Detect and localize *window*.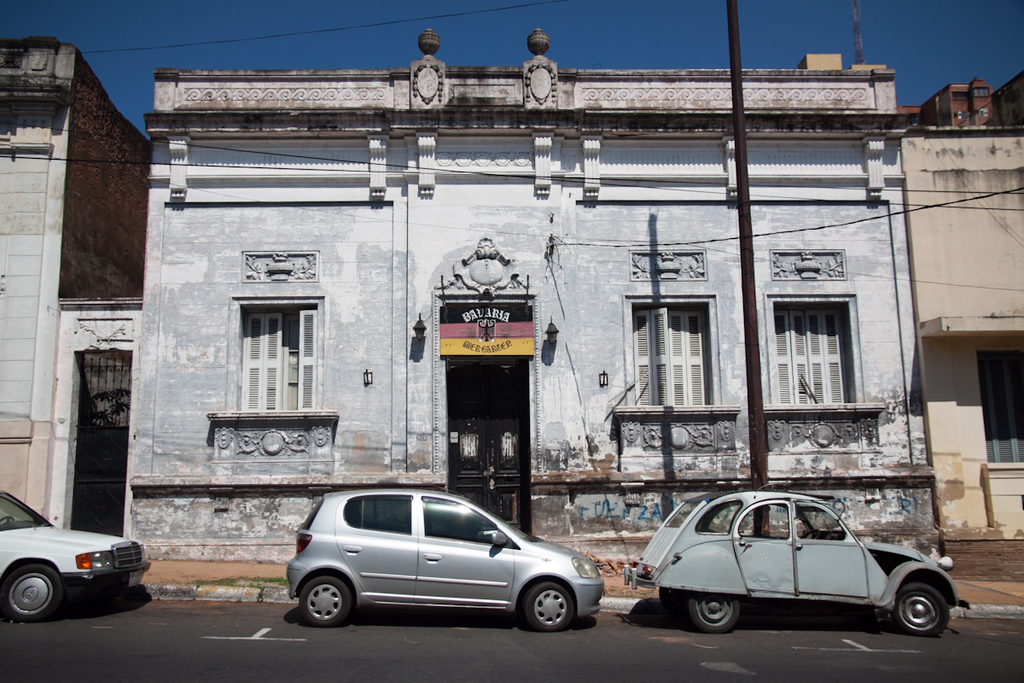
Localized at (736, 501, 789, 540).
